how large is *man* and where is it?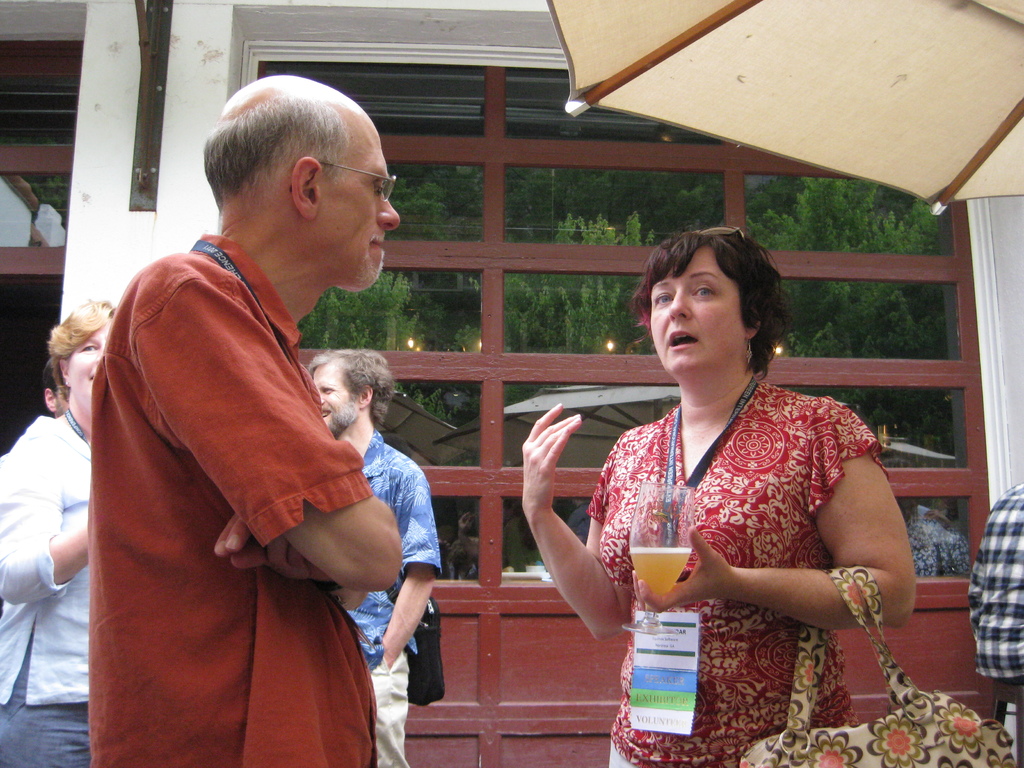
Bounding box: 84:74:403:767.
